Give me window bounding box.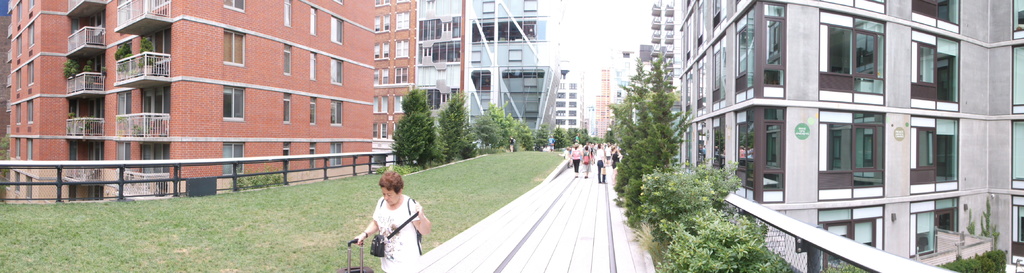
<bbox>557, 84, 563, 89</bbox>.
